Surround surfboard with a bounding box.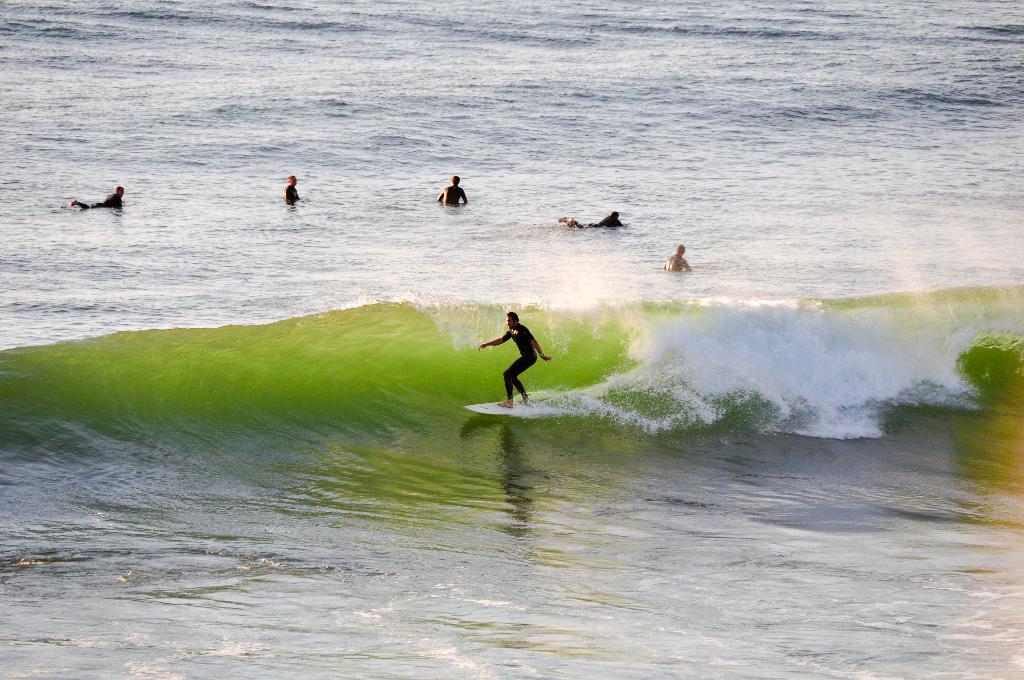
box=[460, 400, 571, 414].
